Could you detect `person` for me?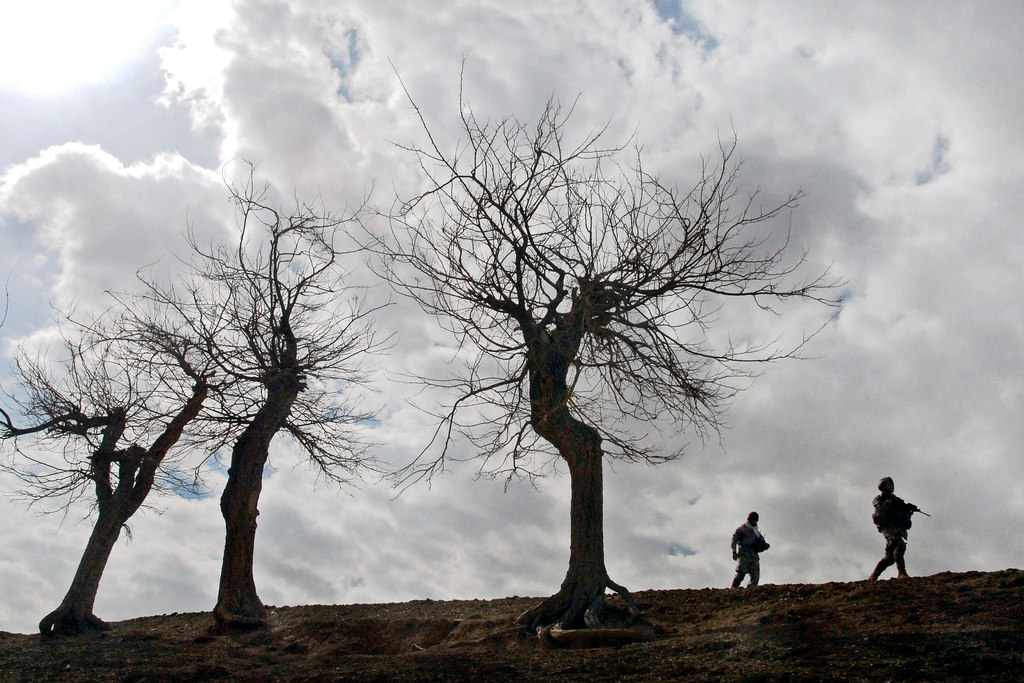
Detection result: box(867, 479, 917, 582).
